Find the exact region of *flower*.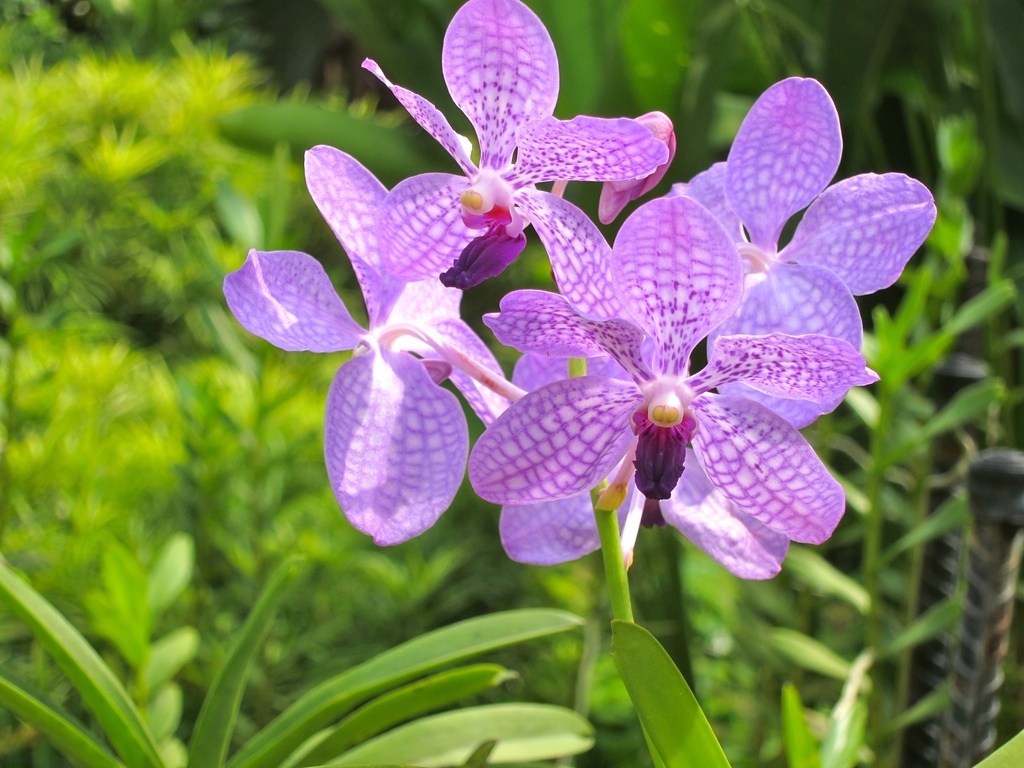
Exact region: {"left": 223, "top": 146, "right": 518, "bottom": 555}.
